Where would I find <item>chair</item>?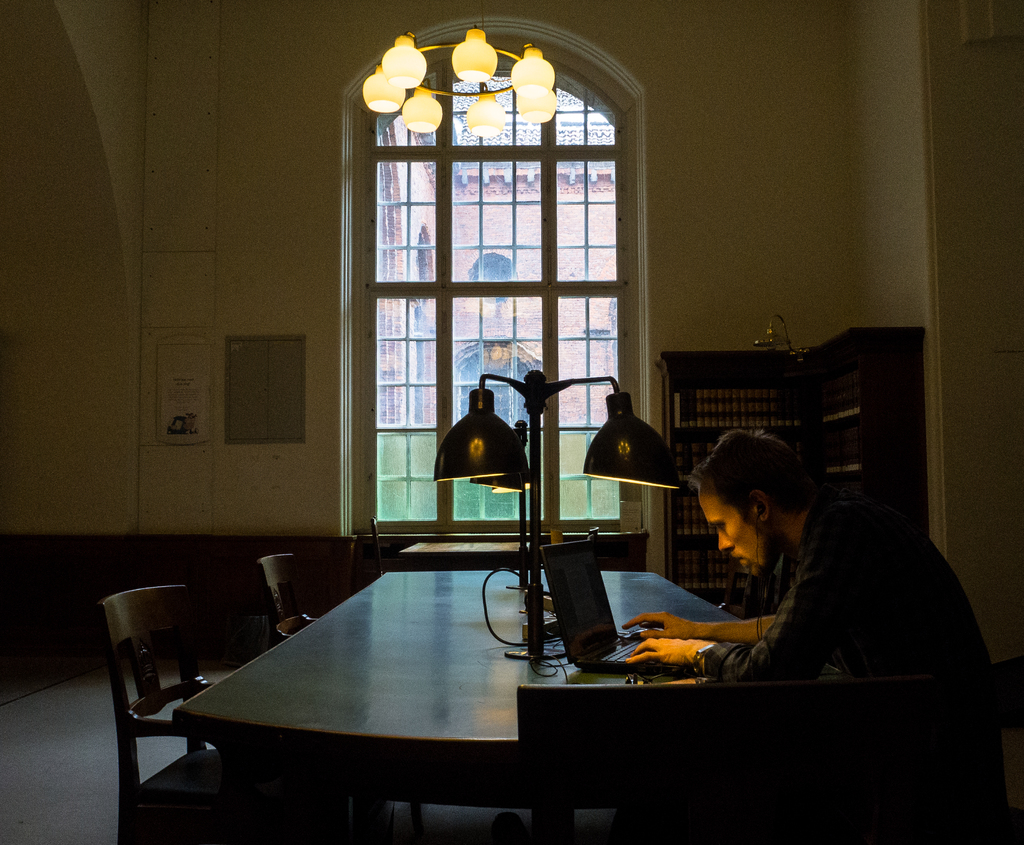
At [83, 561, 284, 820].
